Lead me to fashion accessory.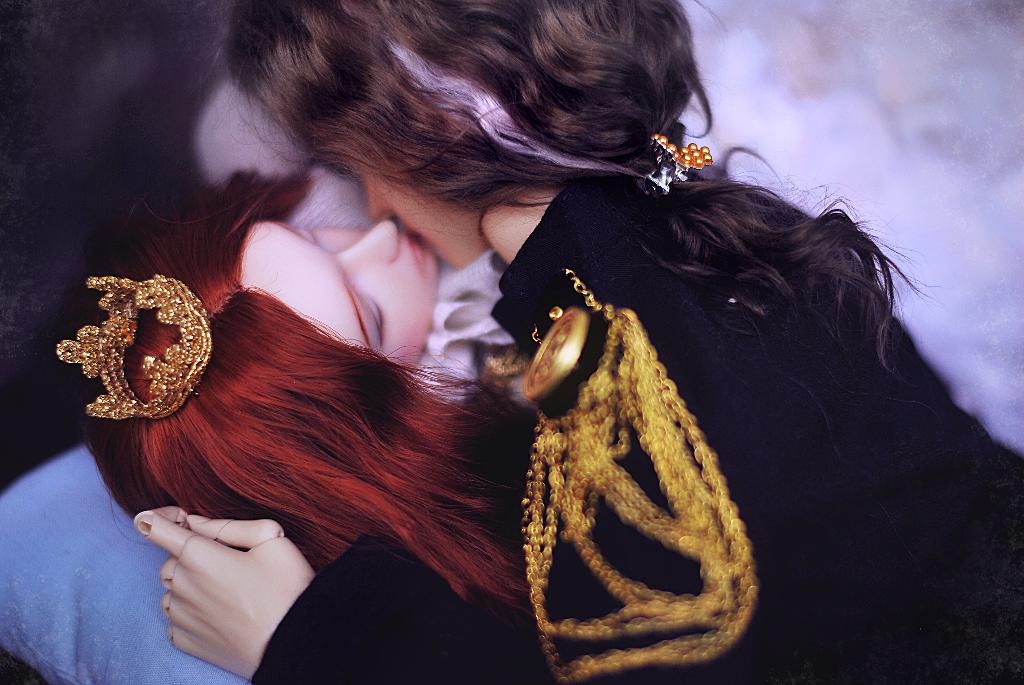
Lead to [x1=521, y1=266, x2=765, y2=684].
